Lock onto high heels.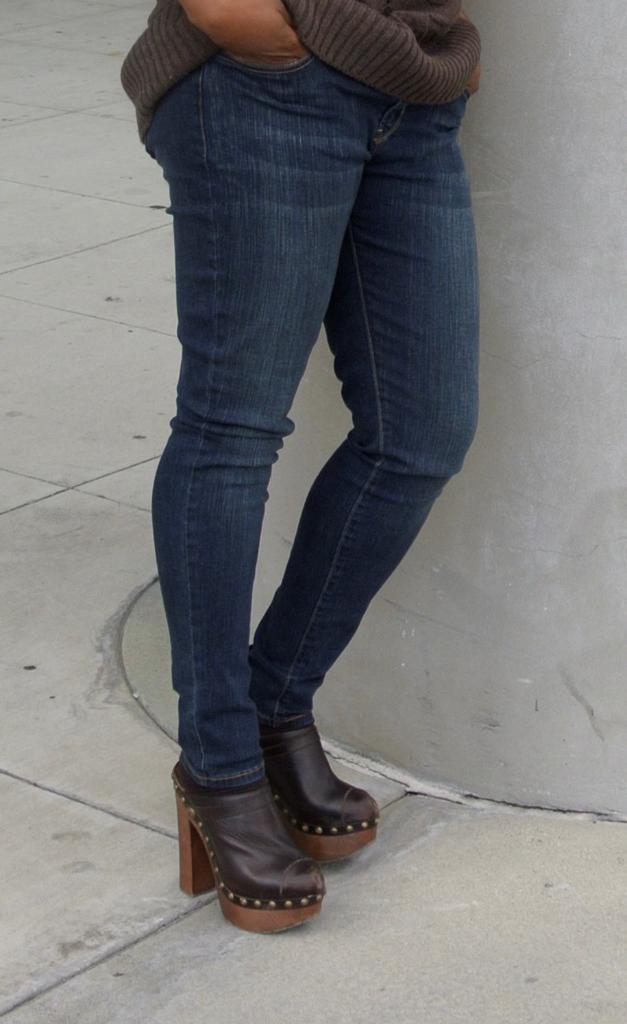
Locked: x1=154, y1=719, x2=379, y2=922.
